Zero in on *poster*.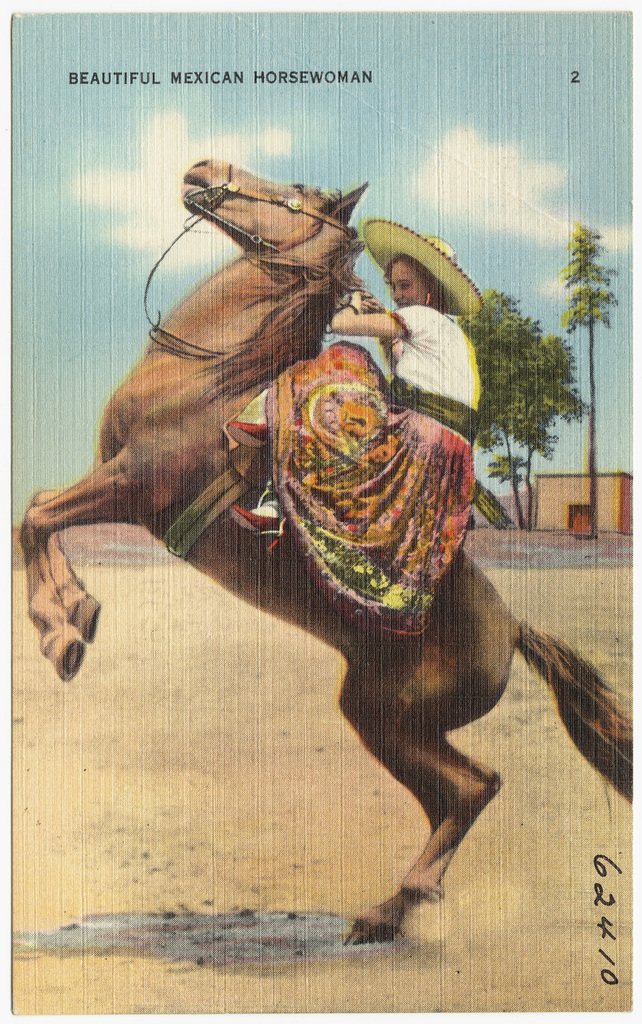
Zeroed in: bbox=[5, 12, 634, 1011].
